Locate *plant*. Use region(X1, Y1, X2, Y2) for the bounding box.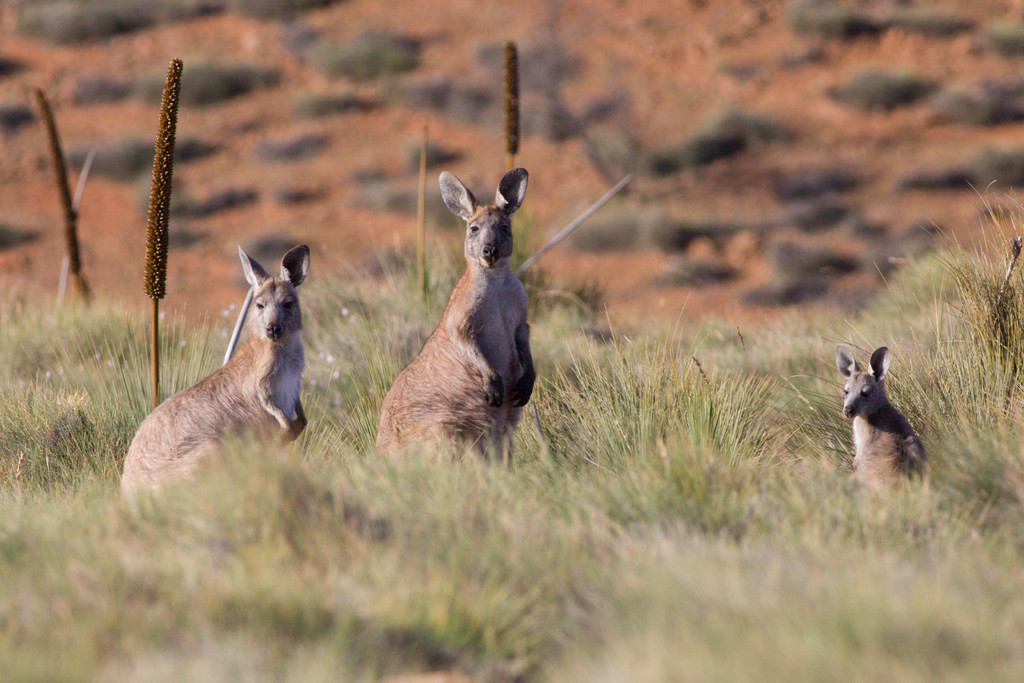
region(346, 183, 421, 217).
